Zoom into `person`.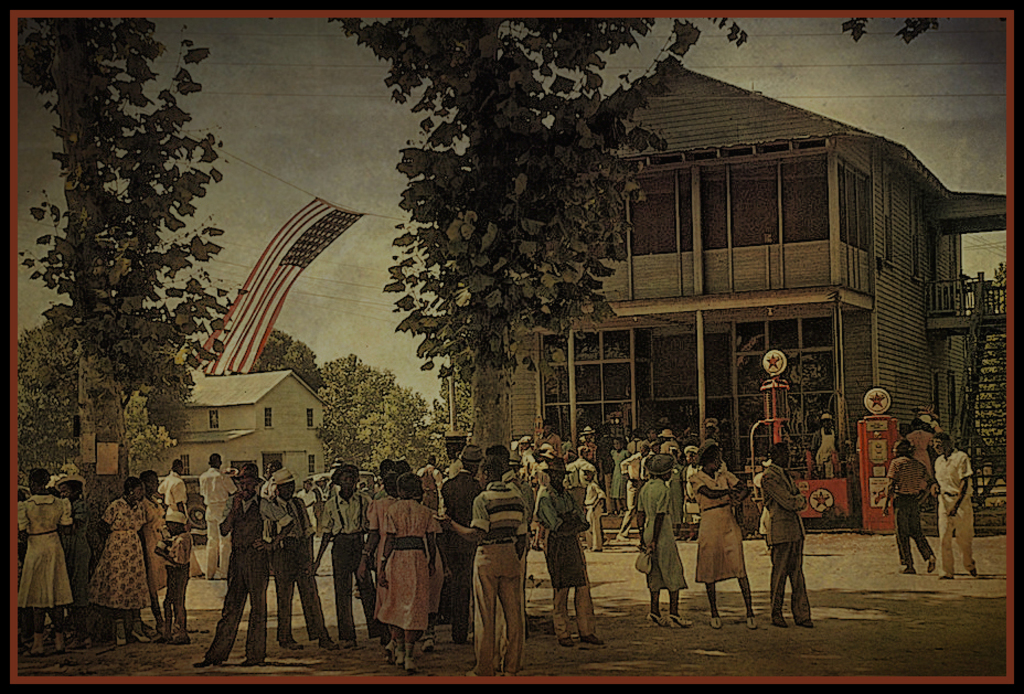
Zoom target: (157, 456, 203, 577).
